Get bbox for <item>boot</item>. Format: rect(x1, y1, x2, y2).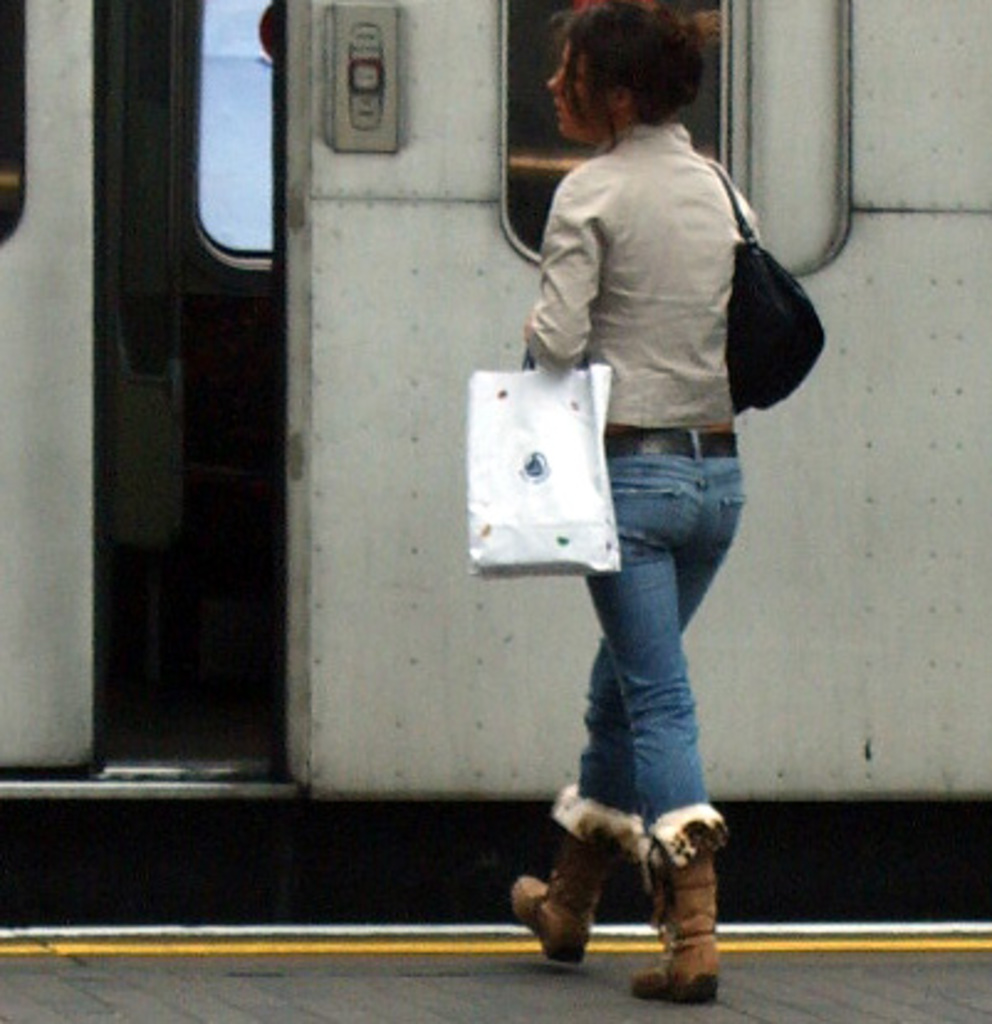
rect(510, 782, 638, 975).
